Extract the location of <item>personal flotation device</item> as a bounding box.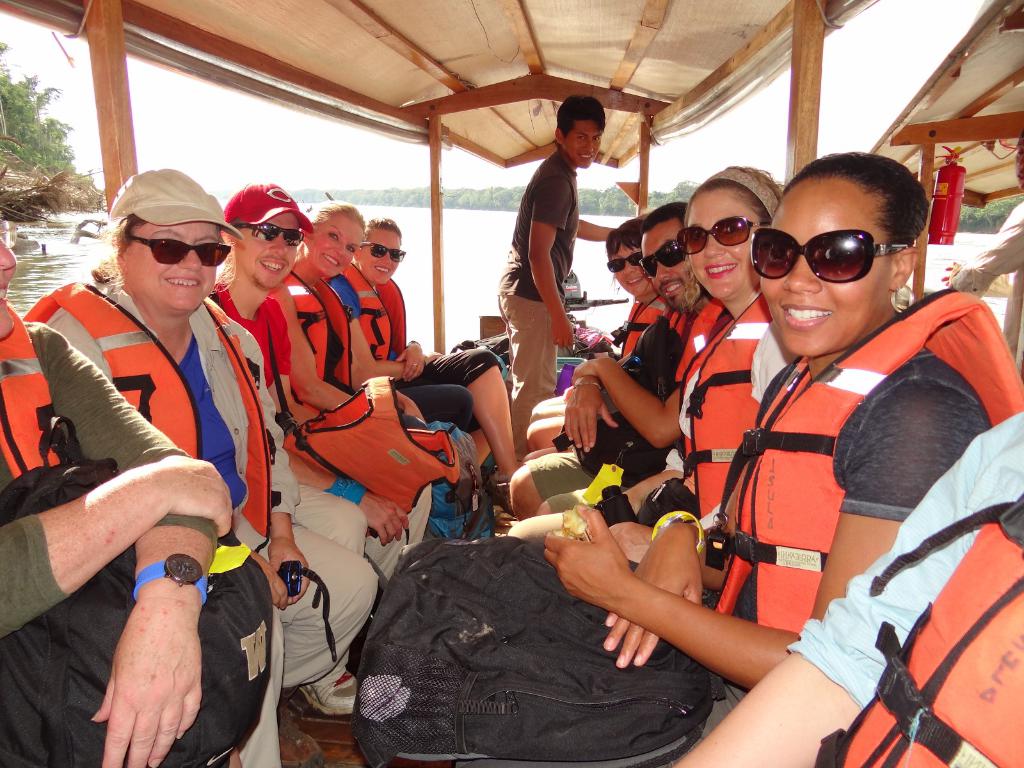
329, 257, 420, 372.
